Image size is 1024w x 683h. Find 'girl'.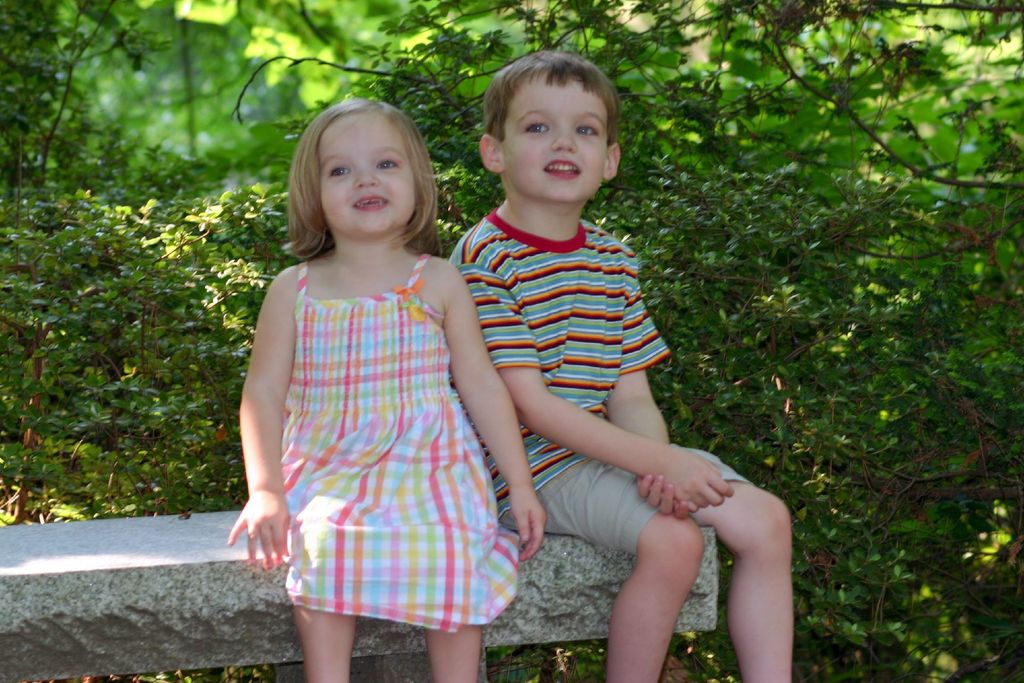
box(225, 97, 547, 682).
